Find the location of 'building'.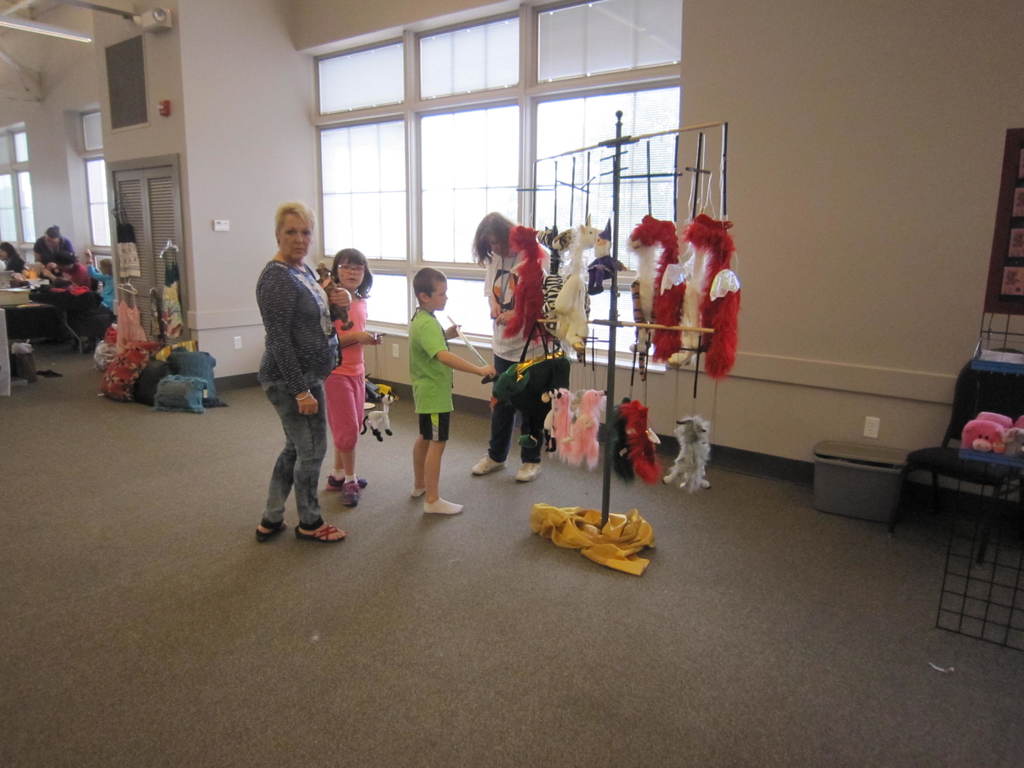
Location: 0,0,1022,767.
